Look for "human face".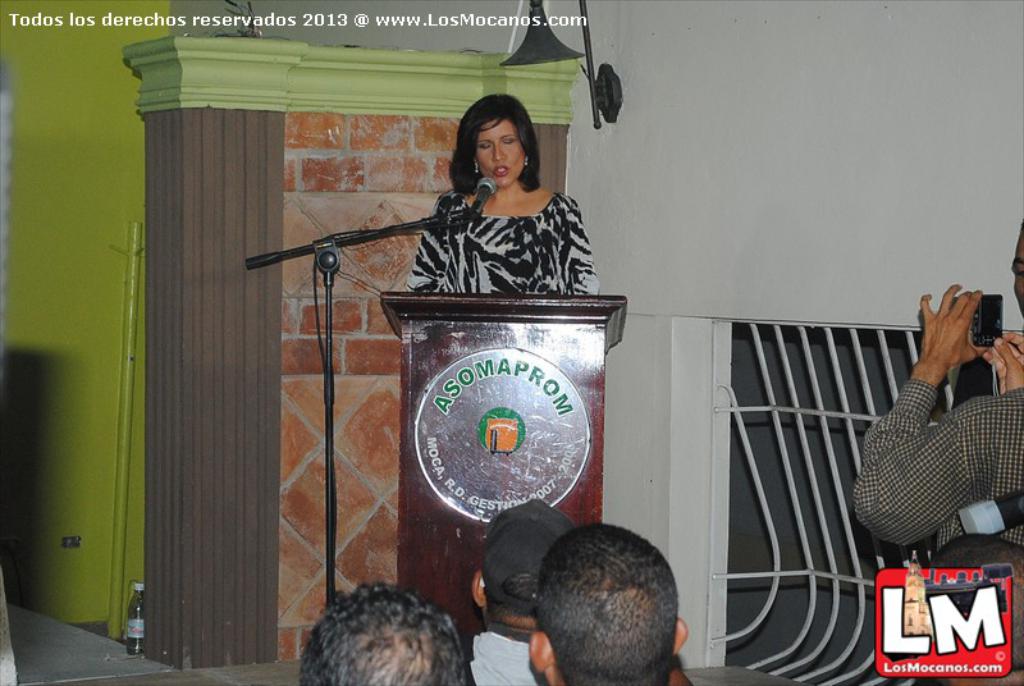
Found: <region>475, 124, 526, 186</region>.
